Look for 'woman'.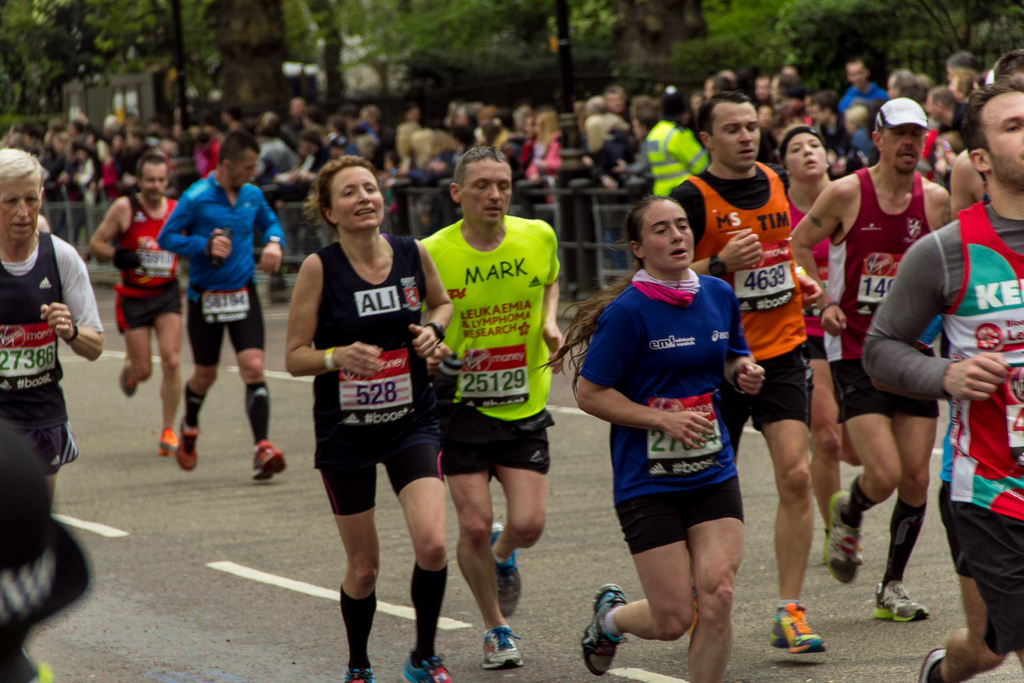
Found: locate(539, 202, 769, 682).
